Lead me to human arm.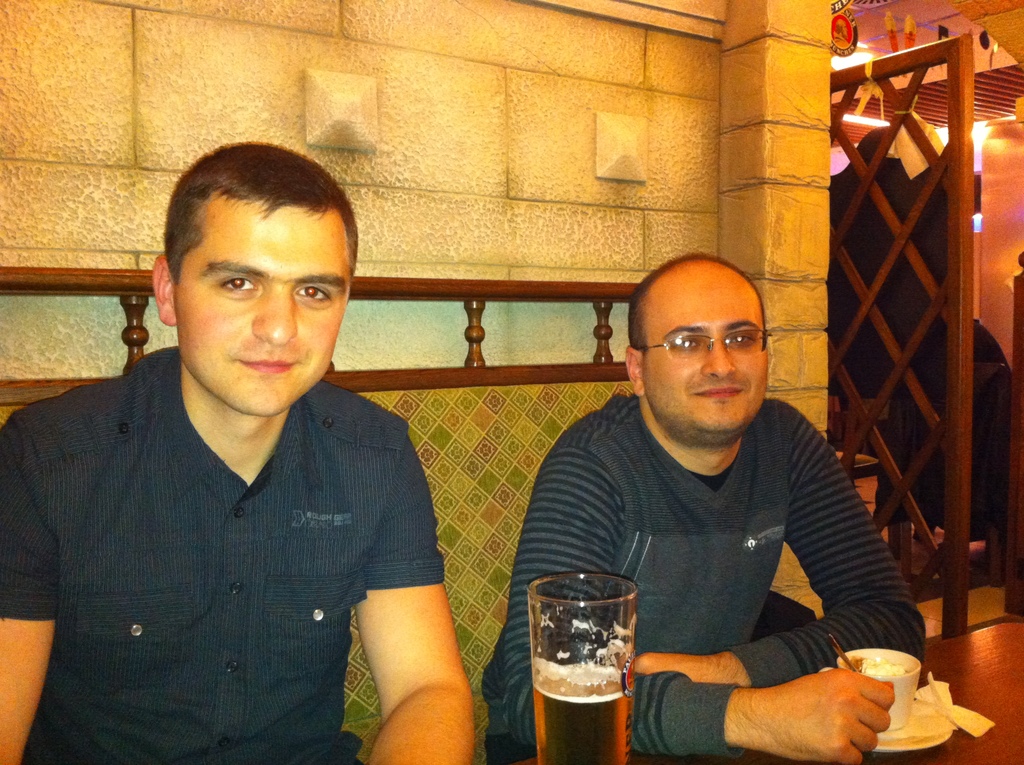
Lead to 639 402 925 688.
